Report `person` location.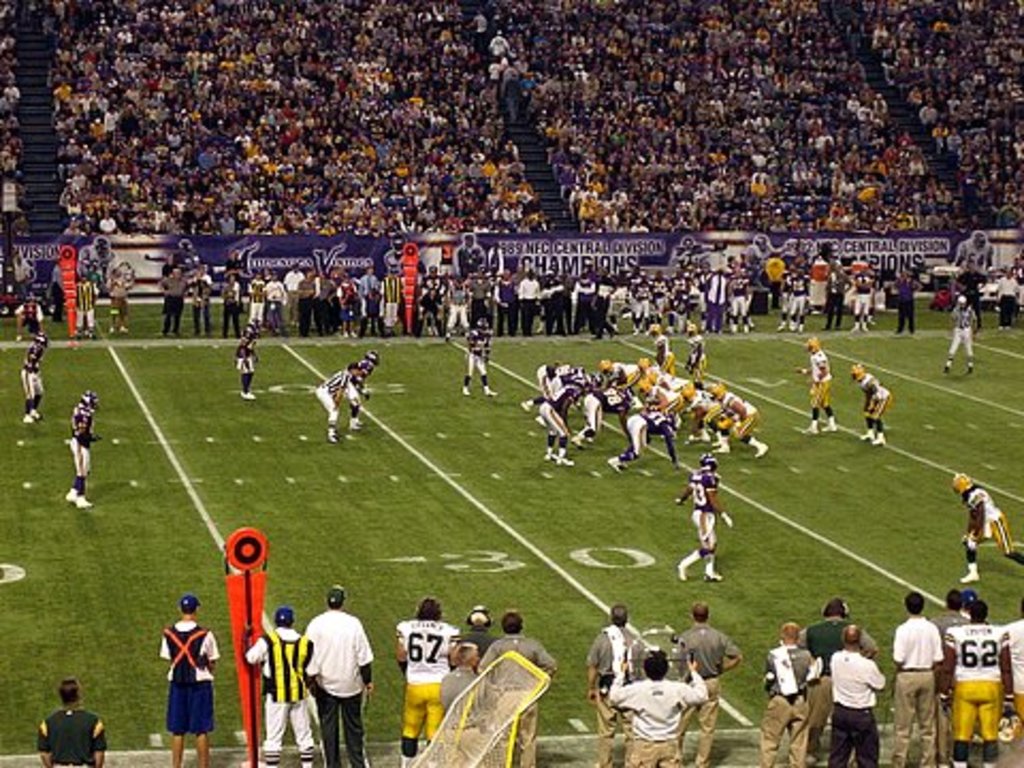
Report: x1=887 y1=593 x2=941 y2=766.
